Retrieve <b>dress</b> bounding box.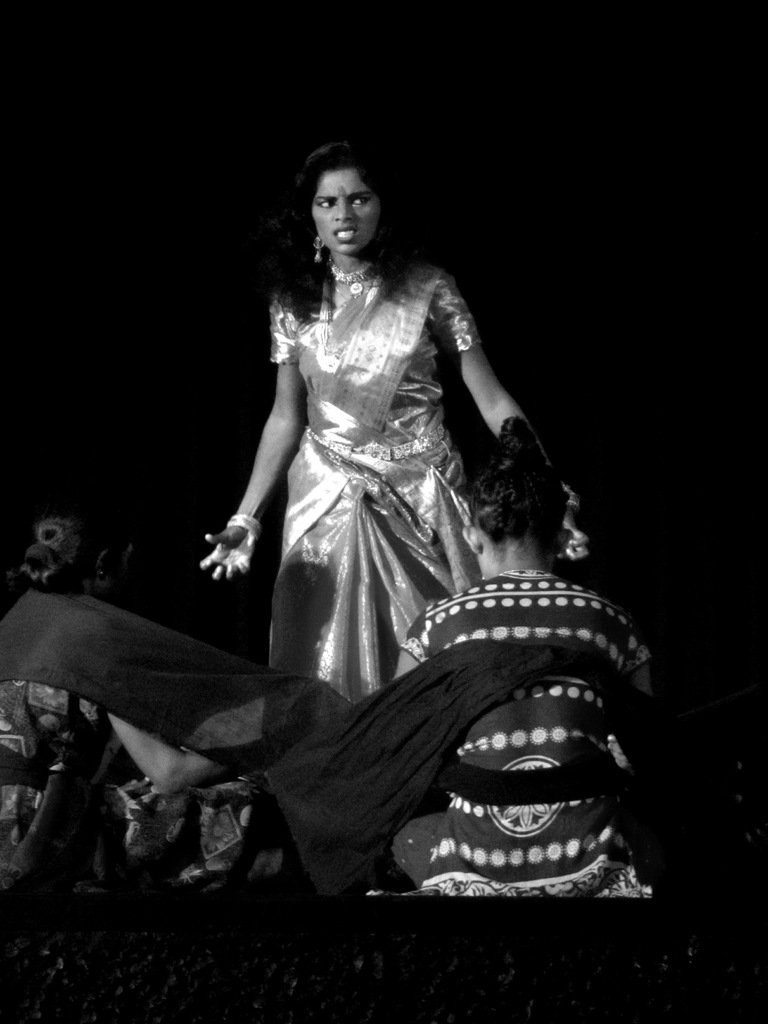
Bounding box: 0:594:138:871.
